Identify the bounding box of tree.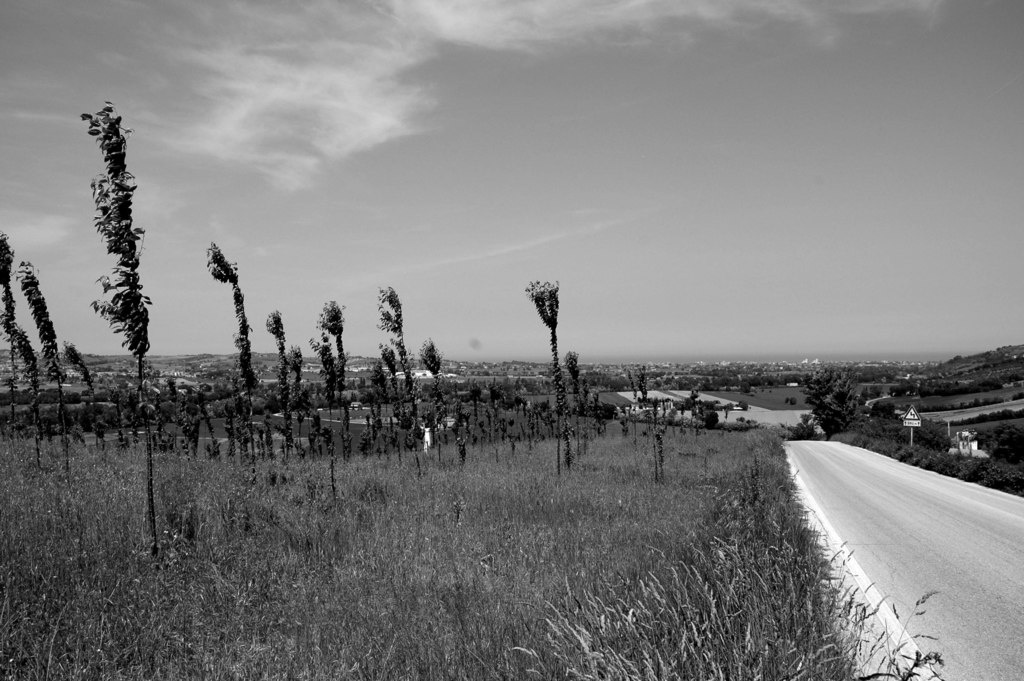
select_region(531, 277, 569, 474).
